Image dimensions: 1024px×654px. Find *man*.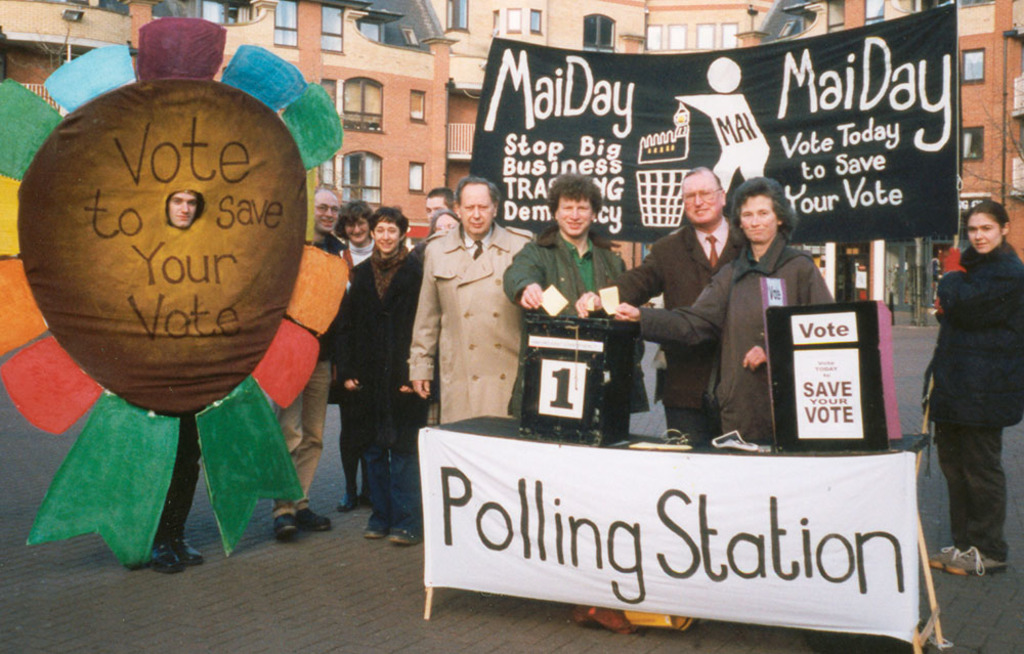
BBox(508, 179, 644, 484).
